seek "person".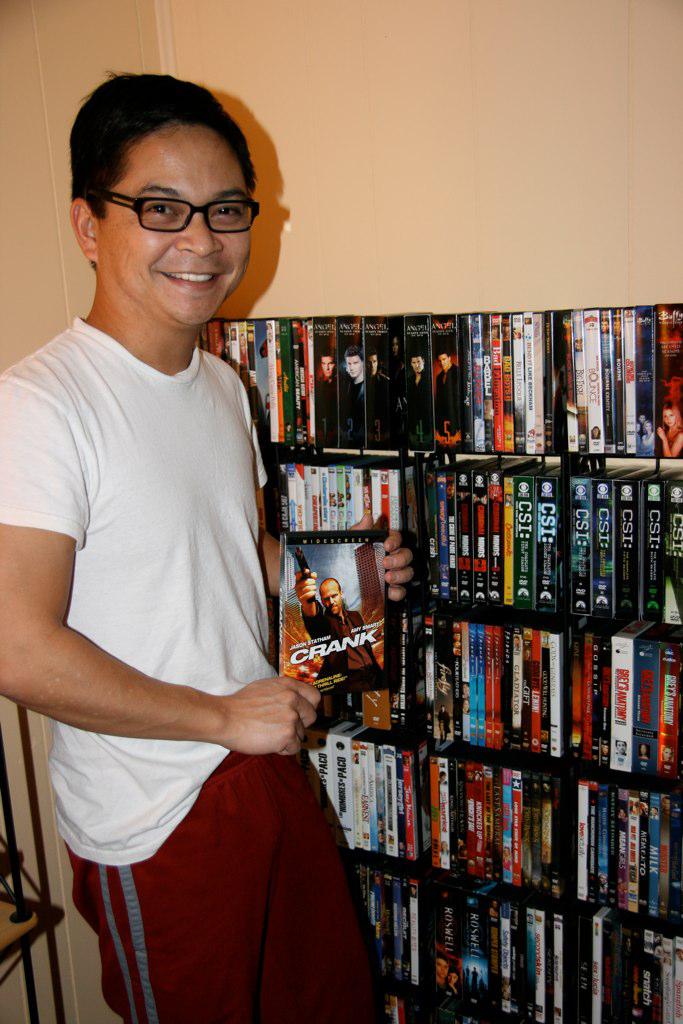
left=363, top=338, right=397, bottom=427.
